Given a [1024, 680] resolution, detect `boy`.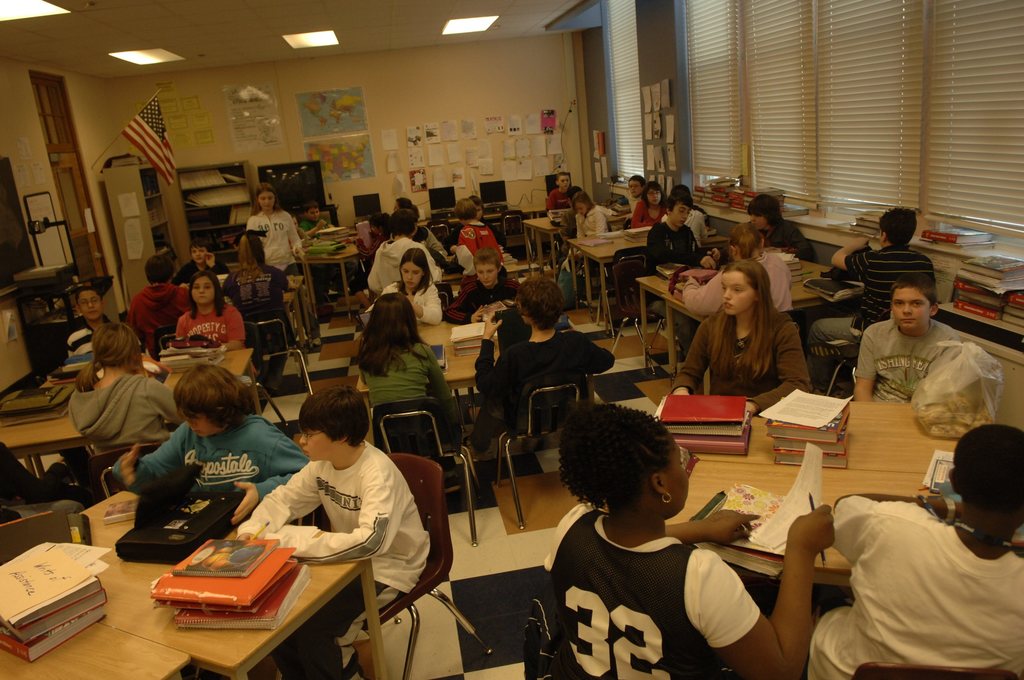
{"left": 449, "top": 197, "right": 502, "bottom": 277}.
